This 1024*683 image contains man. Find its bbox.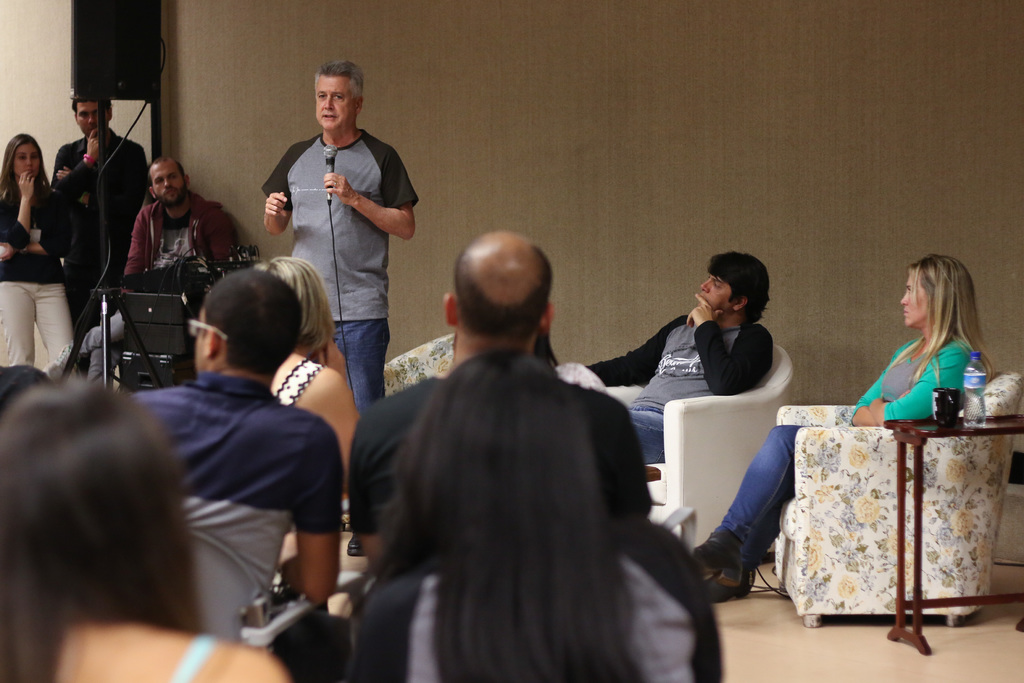
[left=42, top=156, right=239, bottom=394].
